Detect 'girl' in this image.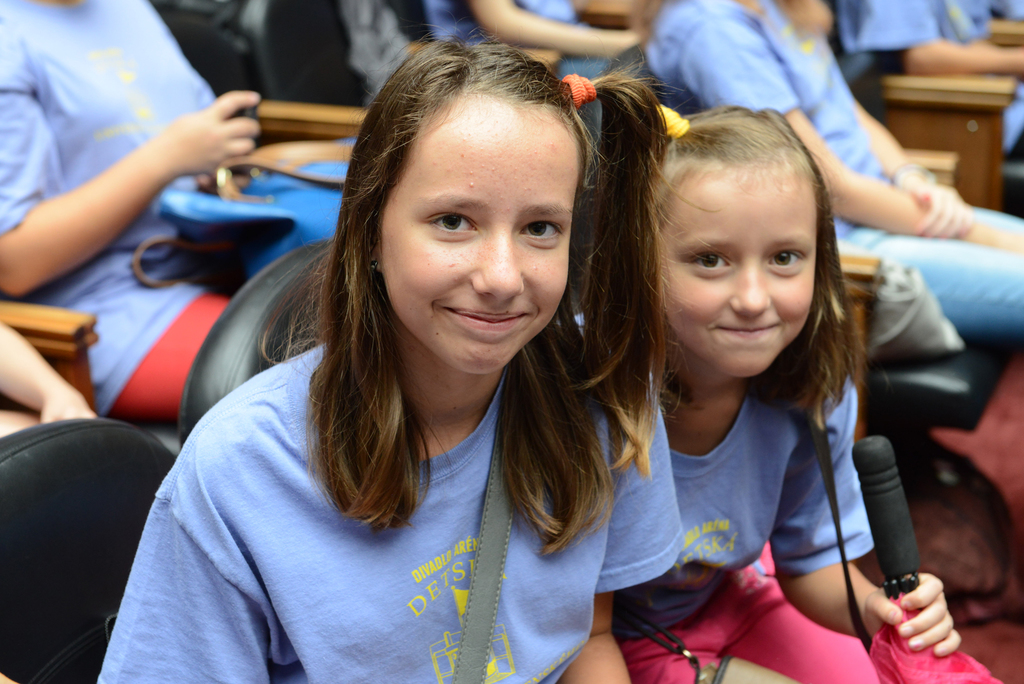
Detection: select_region(97, 24, 722, 683).
